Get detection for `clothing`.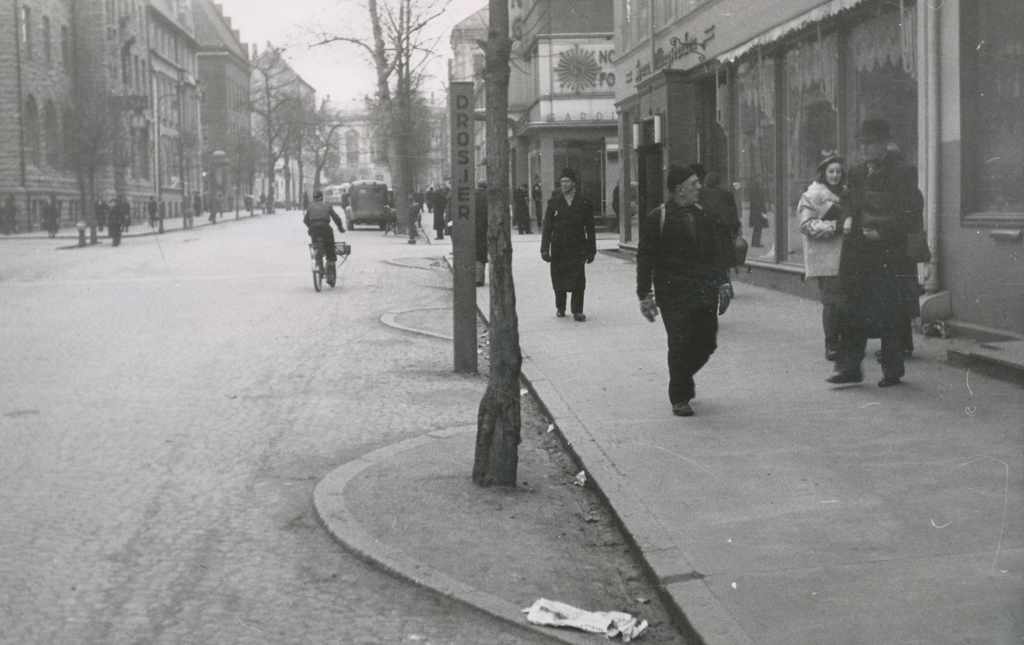
Detection: BBox(303, 200, 345, 262).
